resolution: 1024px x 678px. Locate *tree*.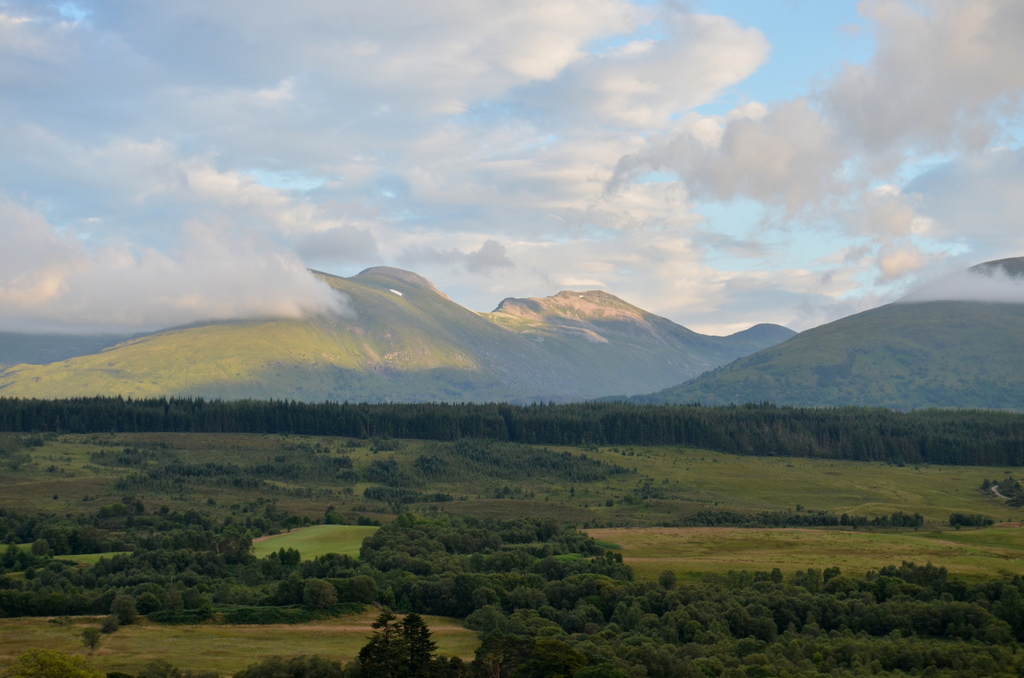
(347,585,452,677).
